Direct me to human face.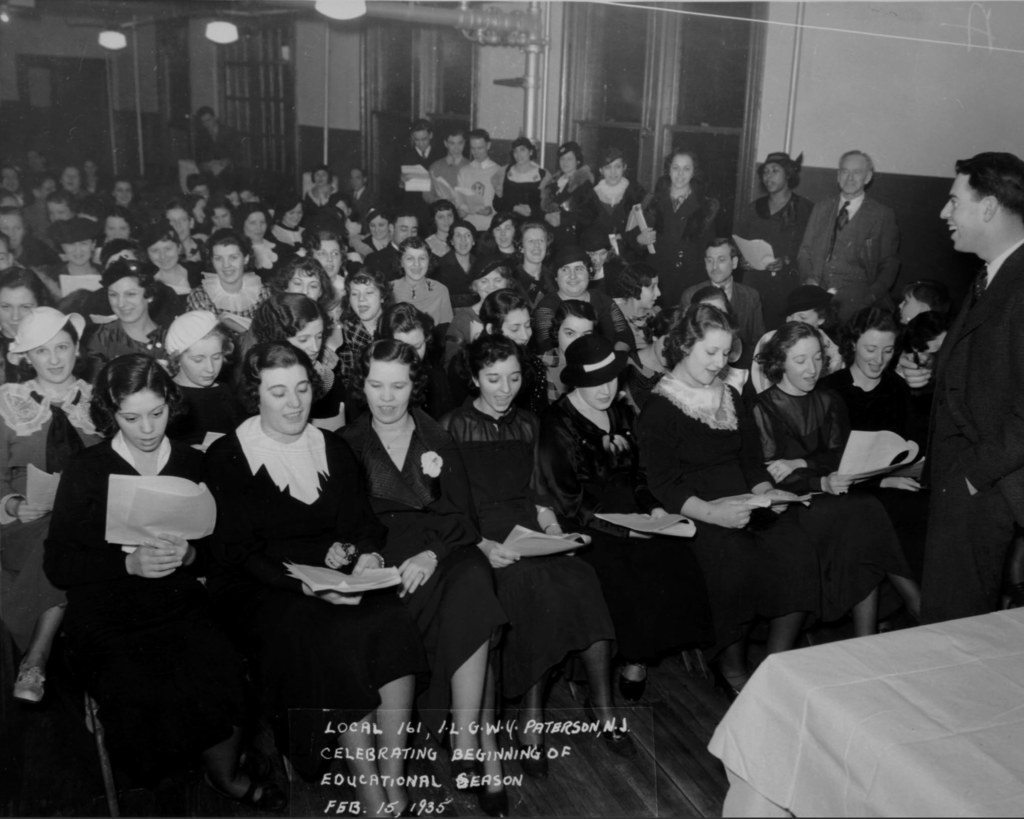
Direction: 60 168 81 191.
